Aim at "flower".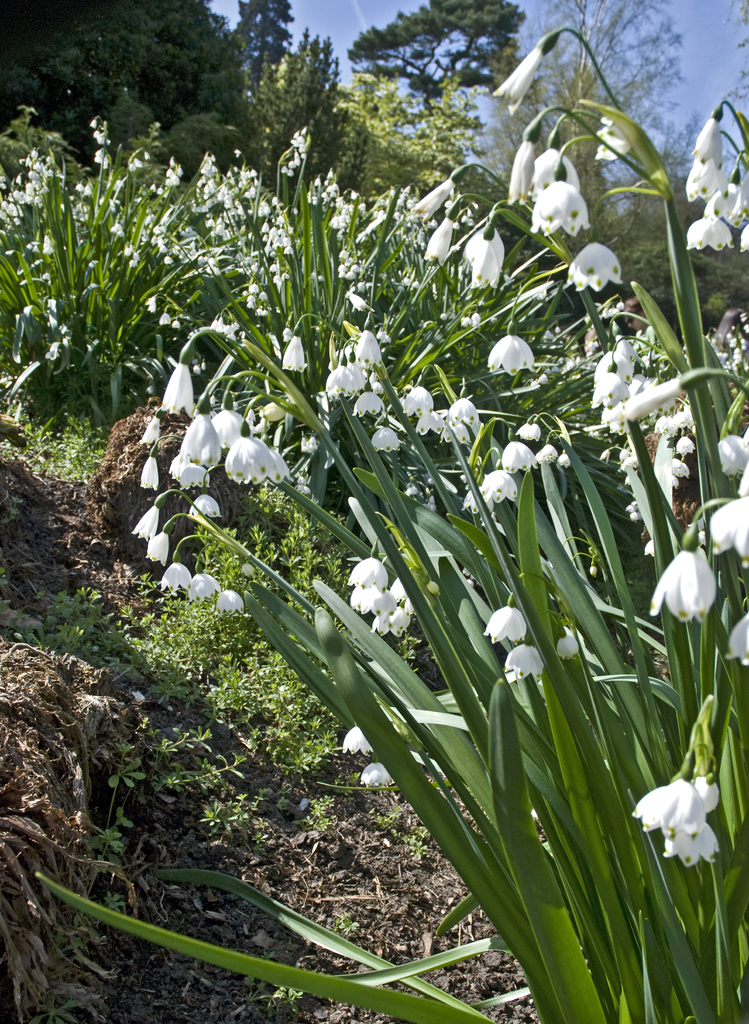
Aimed at [726, 602, 748, 667].
